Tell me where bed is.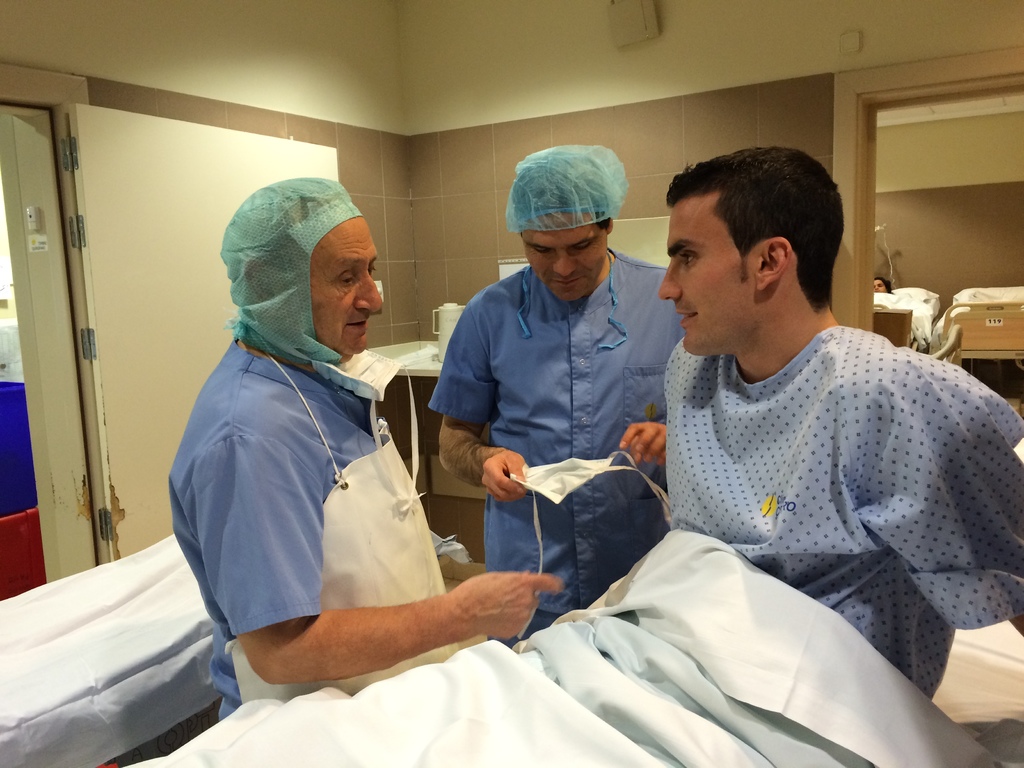
bed is at rect(0, 532, 227, 767).
